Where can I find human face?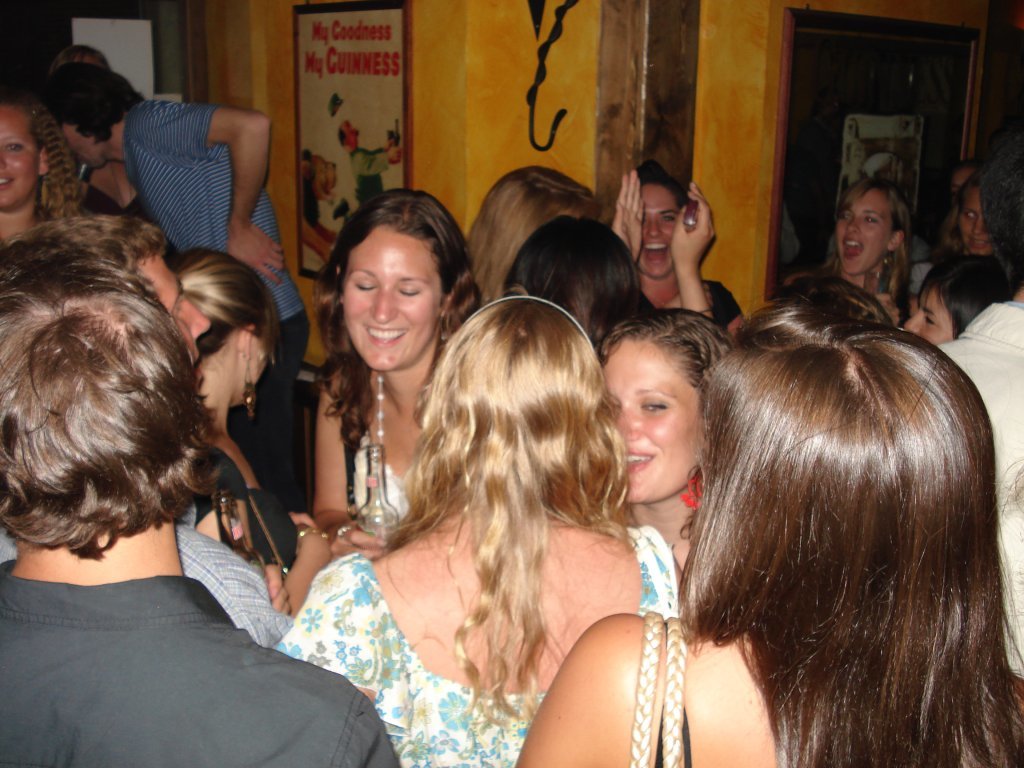
You can find it at left=340, top=232, right=436, bottom=381.
